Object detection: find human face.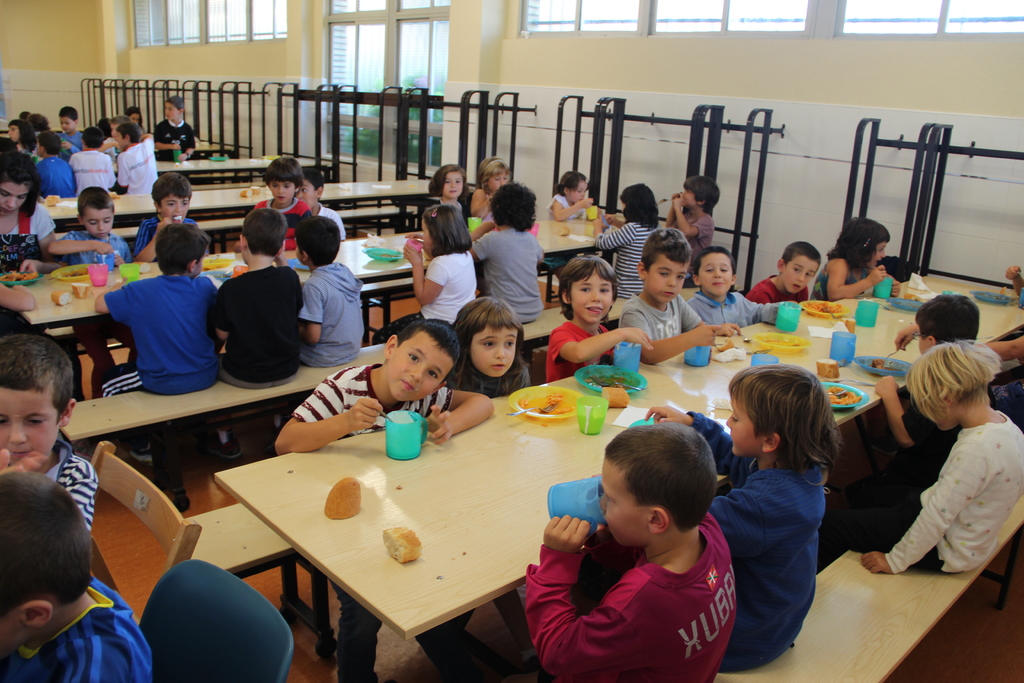
detection(0, 599, 29, 652).
